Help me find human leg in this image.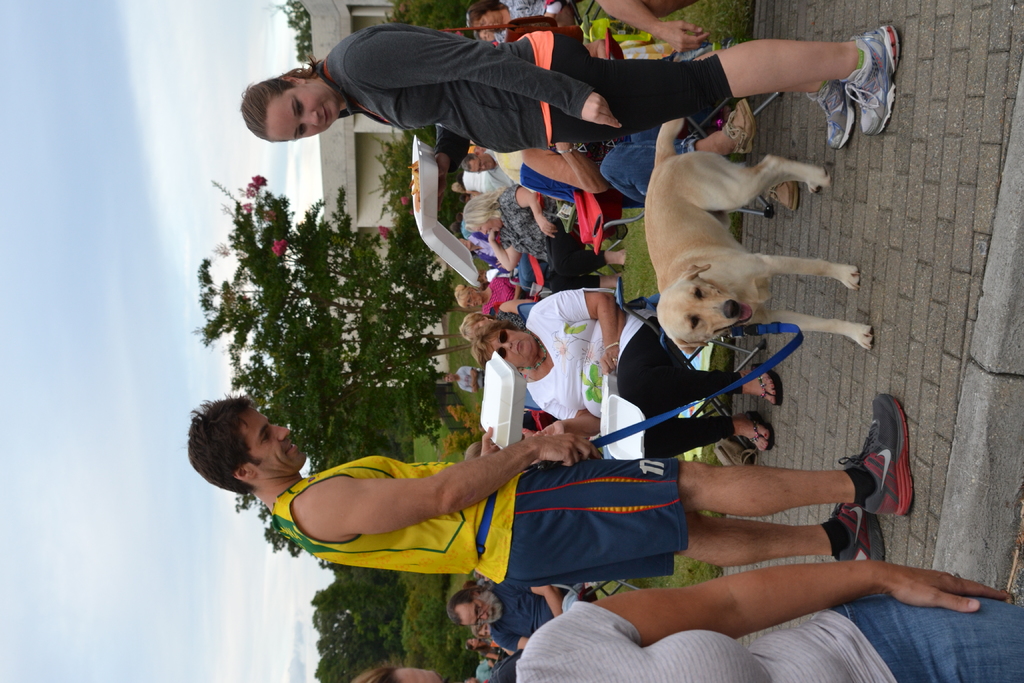
Found it: <region>833, 592, 1023, 682</region>.
